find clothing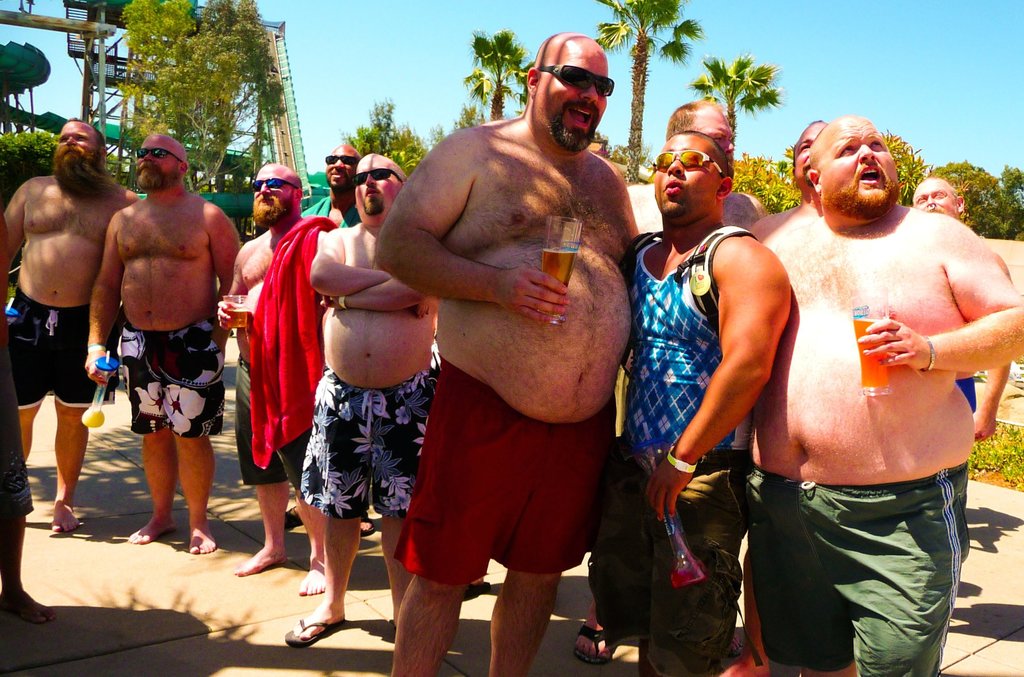
l=748, t=461, r=969, b=676
